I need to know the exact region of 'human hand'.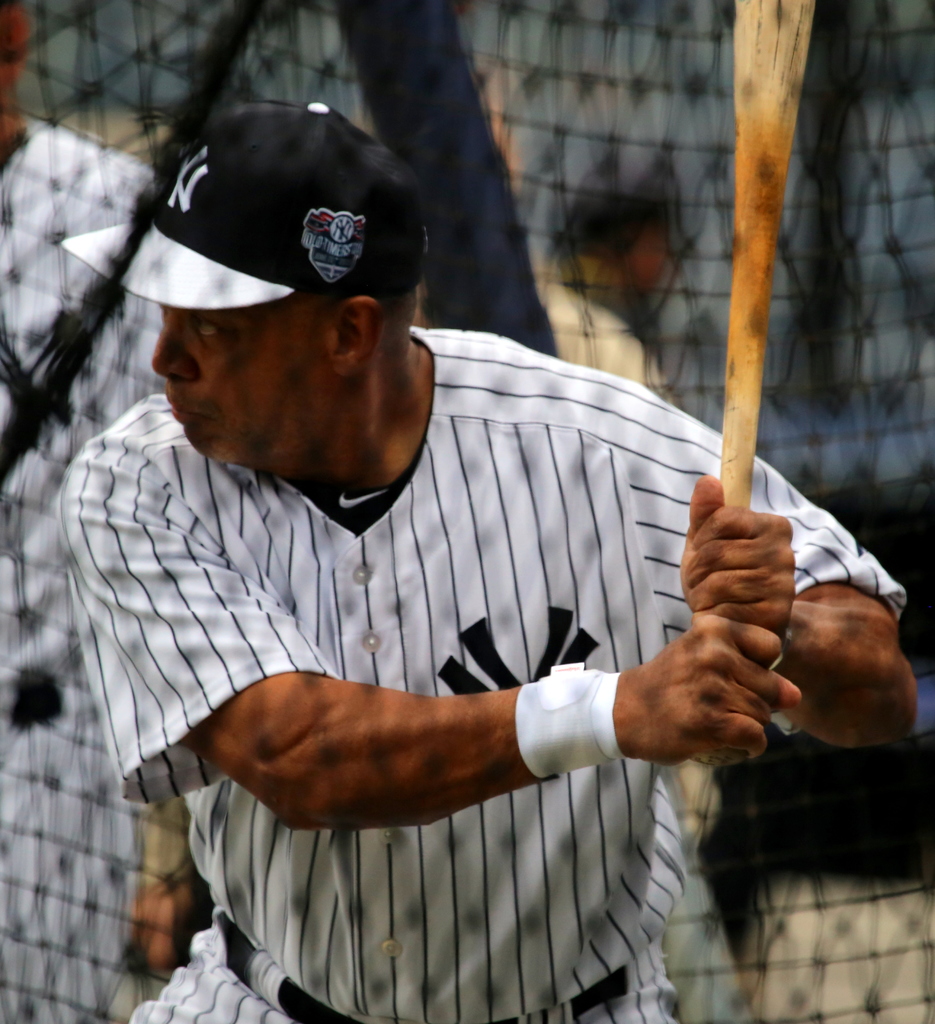
Region: bbox=[127, 872, 195, 970].
